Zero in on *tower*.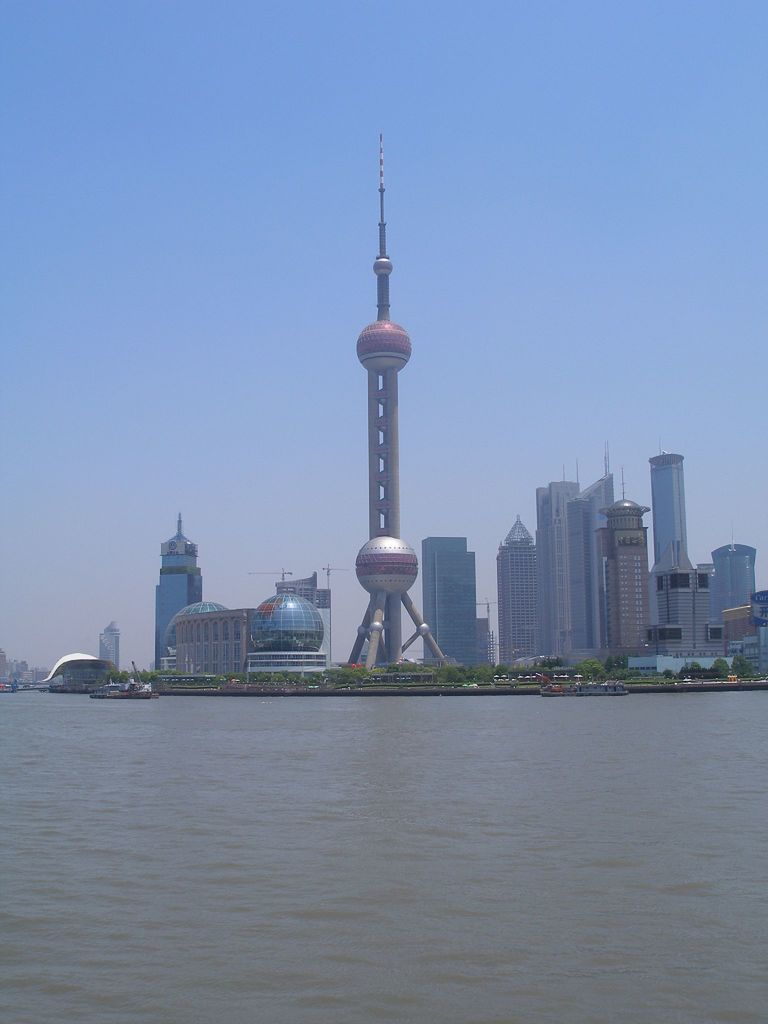
Zeroed in: bbox=(150, 519, 219, 676).
